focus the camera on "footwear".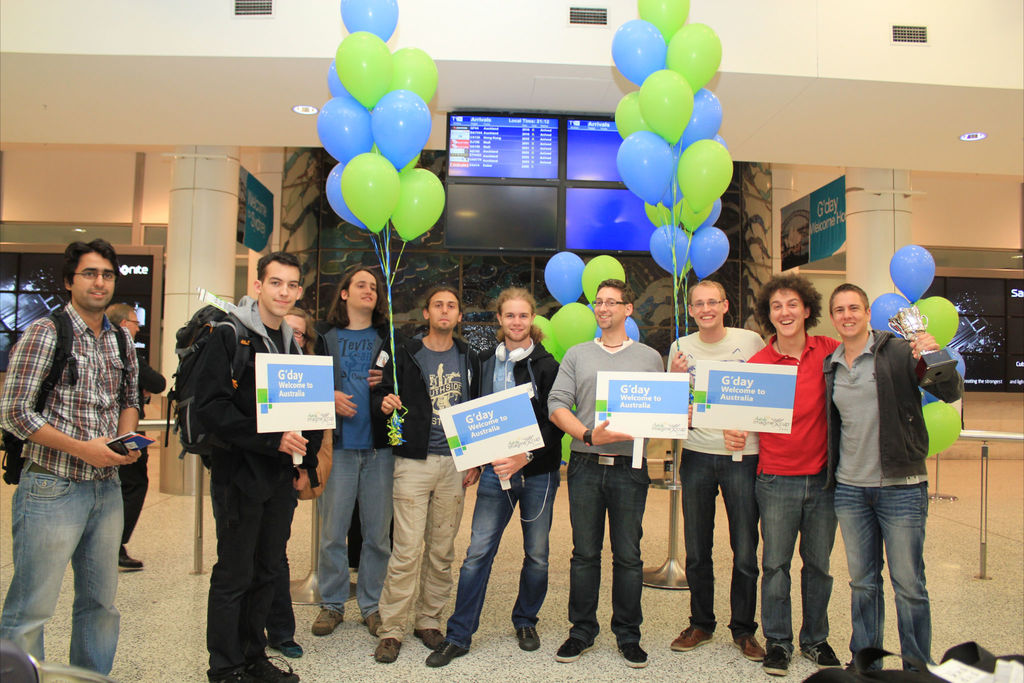
Focus region: pyautogui.locateOnScreen(422, 638, 468, 668).
